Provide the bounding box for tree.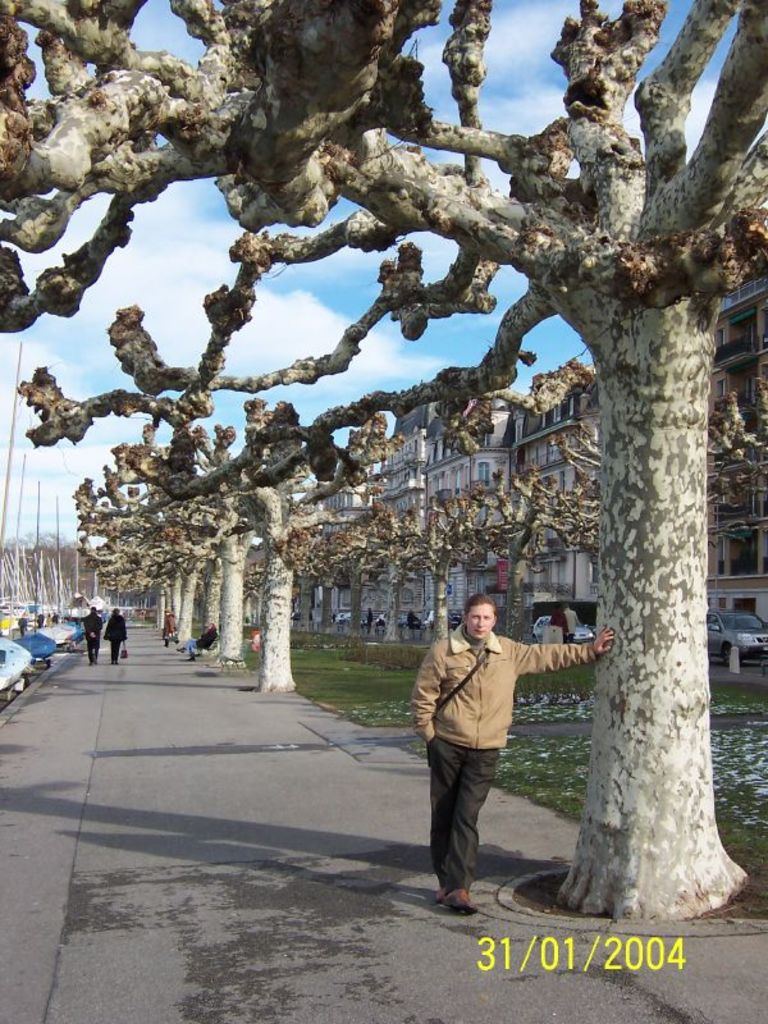
(x1=364, y1=507, x2=431, y2=648).
